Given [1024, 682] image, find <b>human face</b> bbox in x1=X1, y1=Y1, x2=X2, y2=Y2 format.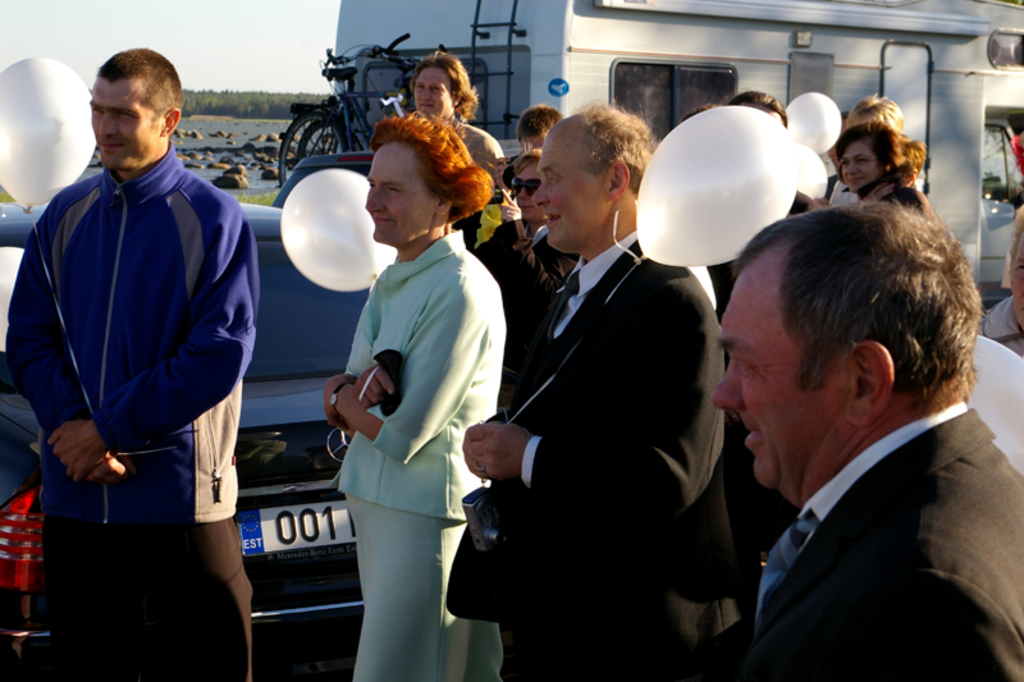
x1=90, y1=72, x2=161, y2=166.
